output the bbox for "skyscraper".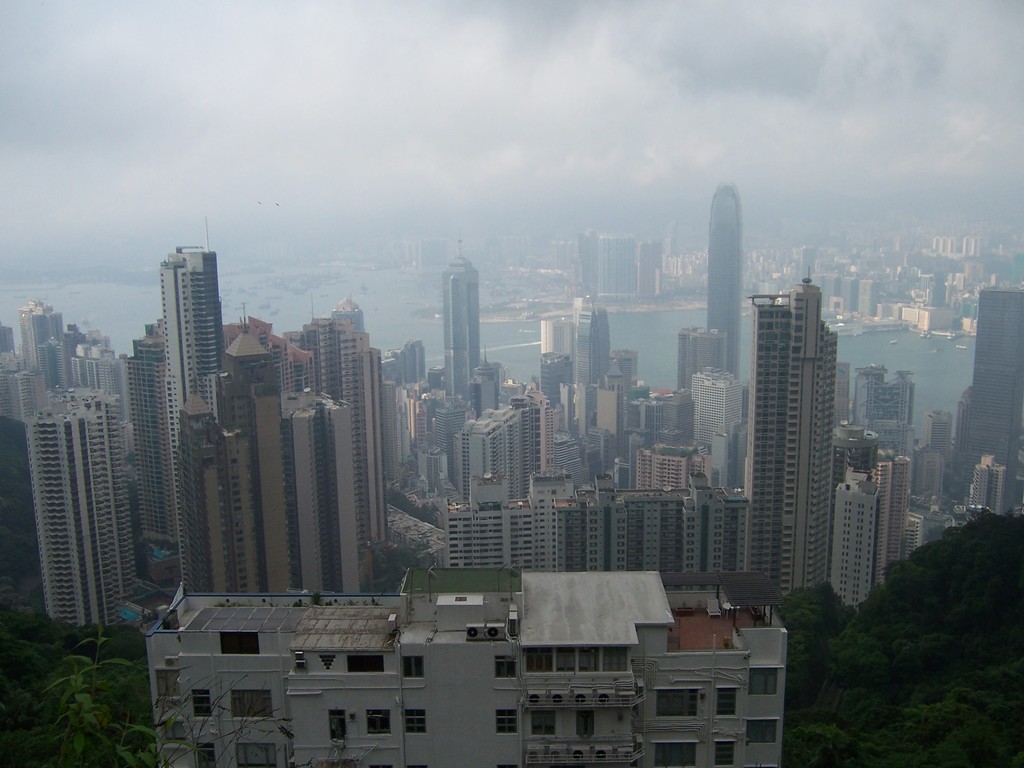
Rect(949, 280, 1023, 499).
